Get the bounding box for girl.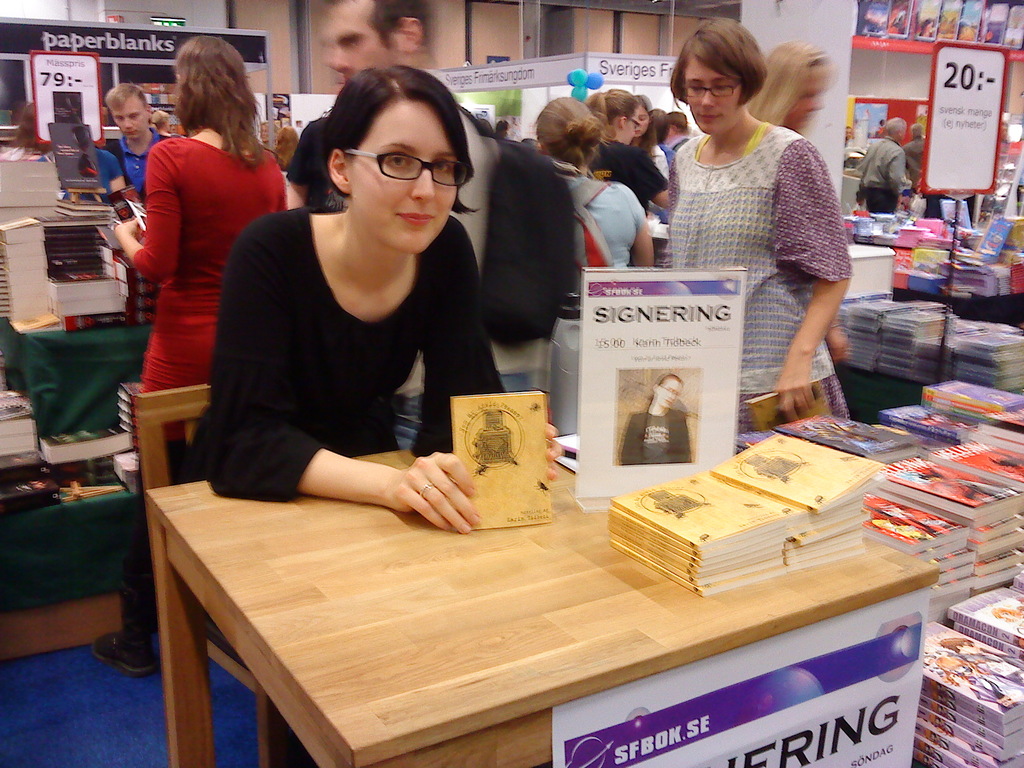
region(185, 64, 510, 507).
